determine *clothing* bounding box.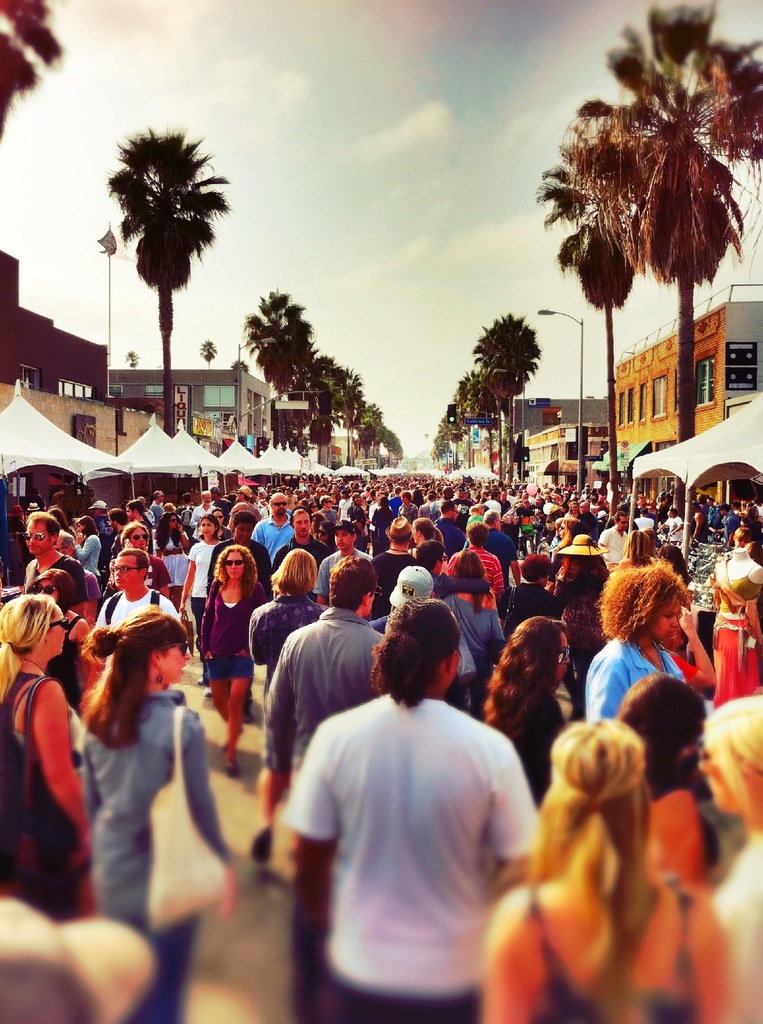
Determined: 661:514:684:548.
